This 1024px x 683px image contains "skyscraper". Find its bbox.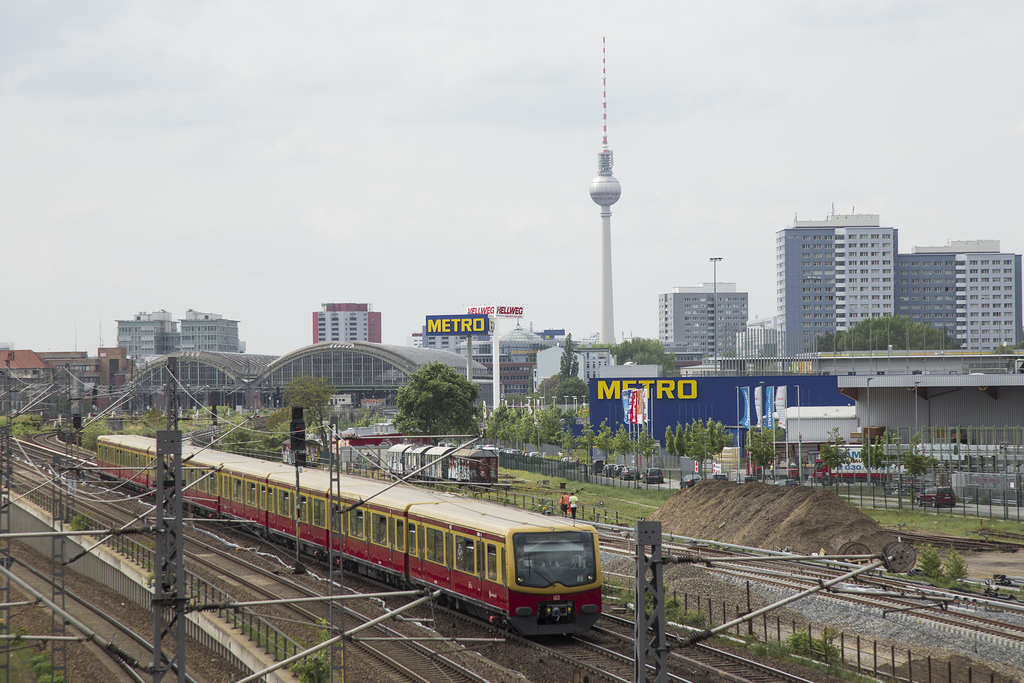
[left=657, top=279, right=745, bottom=354].
